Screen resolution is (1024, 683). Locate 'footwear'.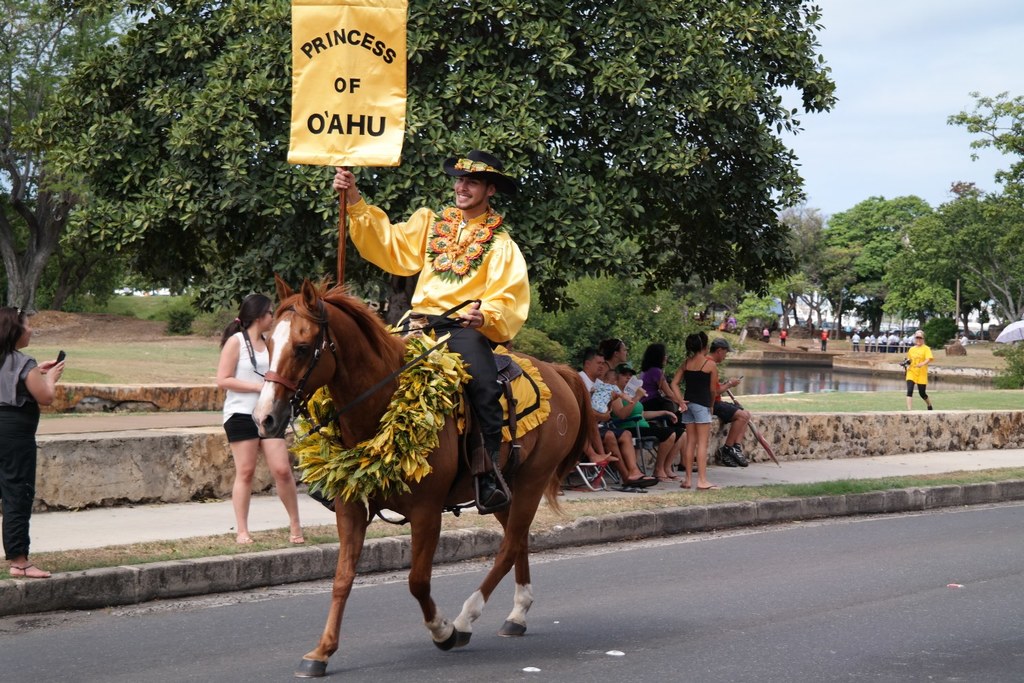
[665,472,685,483].
